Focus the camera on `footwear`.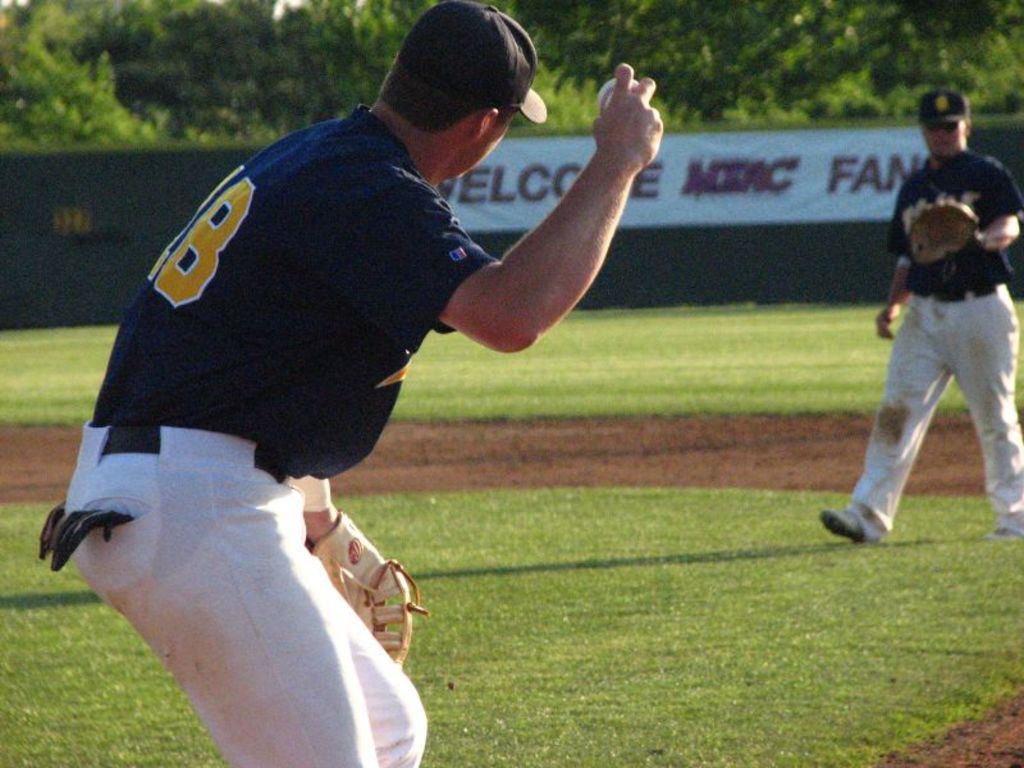
Focus region: (x1=987, y1=516, x2=1023, y2=543).
